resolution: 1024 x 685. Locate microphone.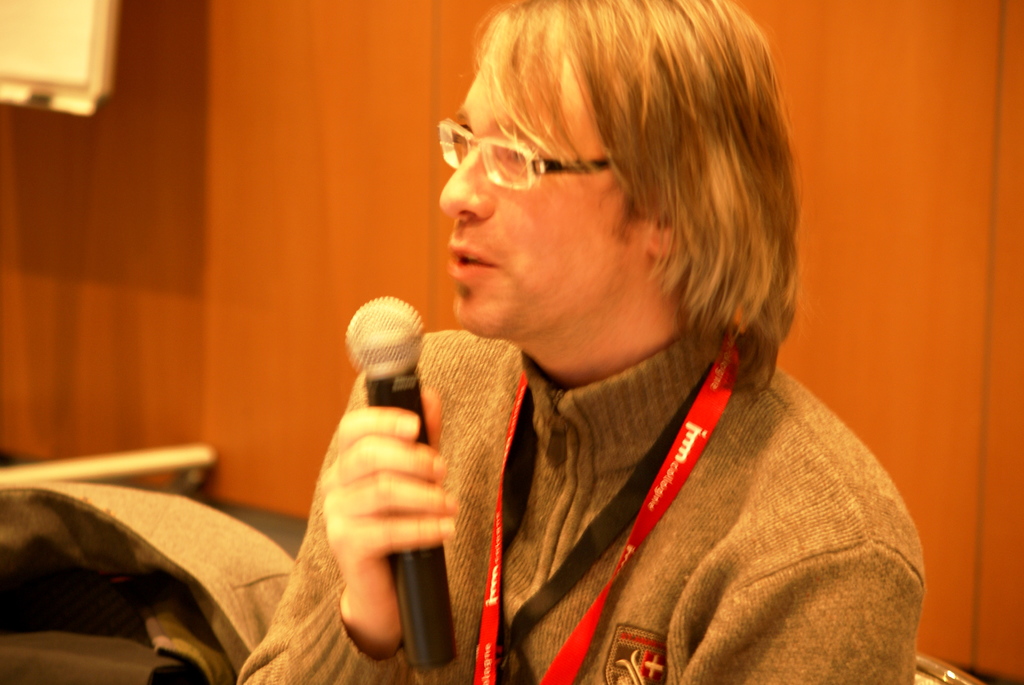
(left=343, top=294, right=458, bottom=669).
